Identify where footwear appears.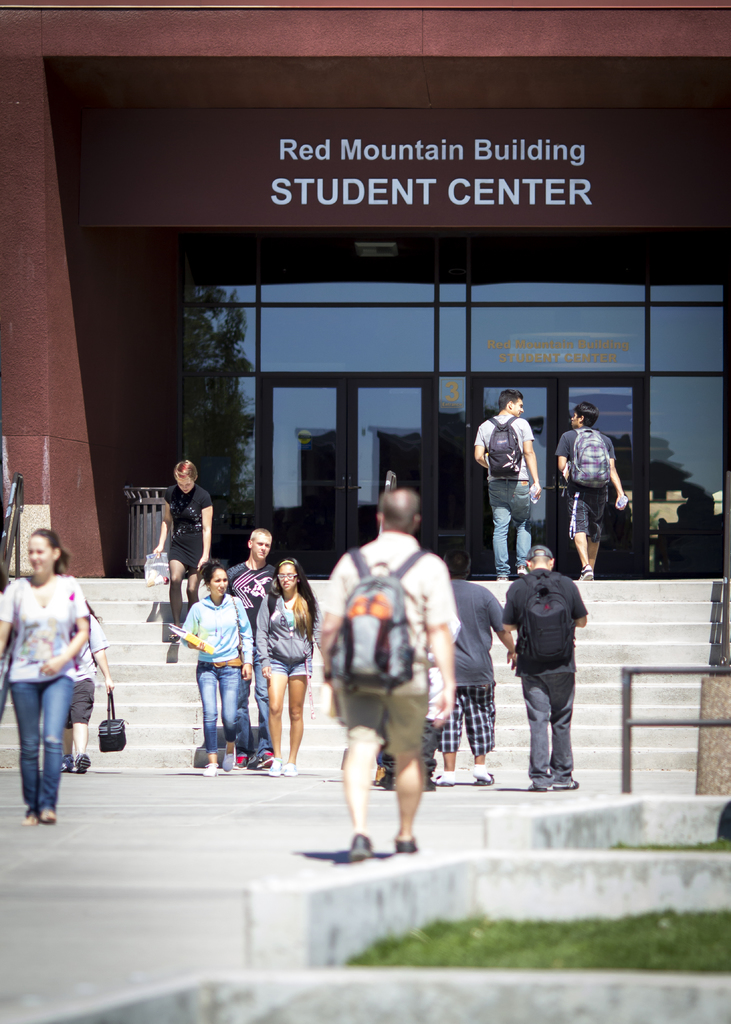
Appears at 529,784,558,788.
